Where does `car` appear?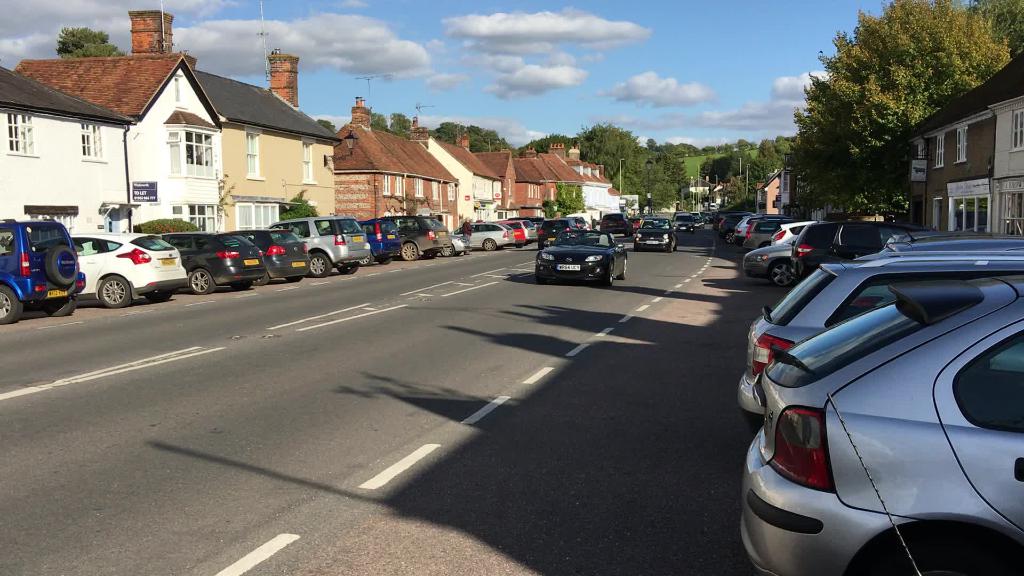
Appears at (x1=599, y1=211, x2=630, y2=234).
